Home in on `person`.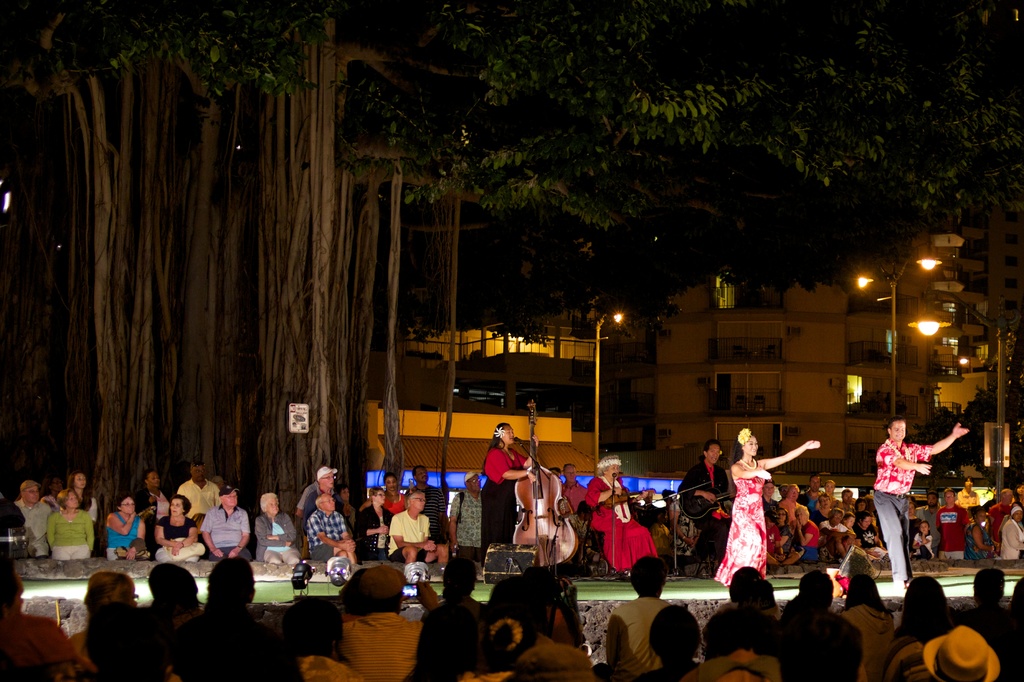
Homed in at detection(824, 509, 849, 564).
